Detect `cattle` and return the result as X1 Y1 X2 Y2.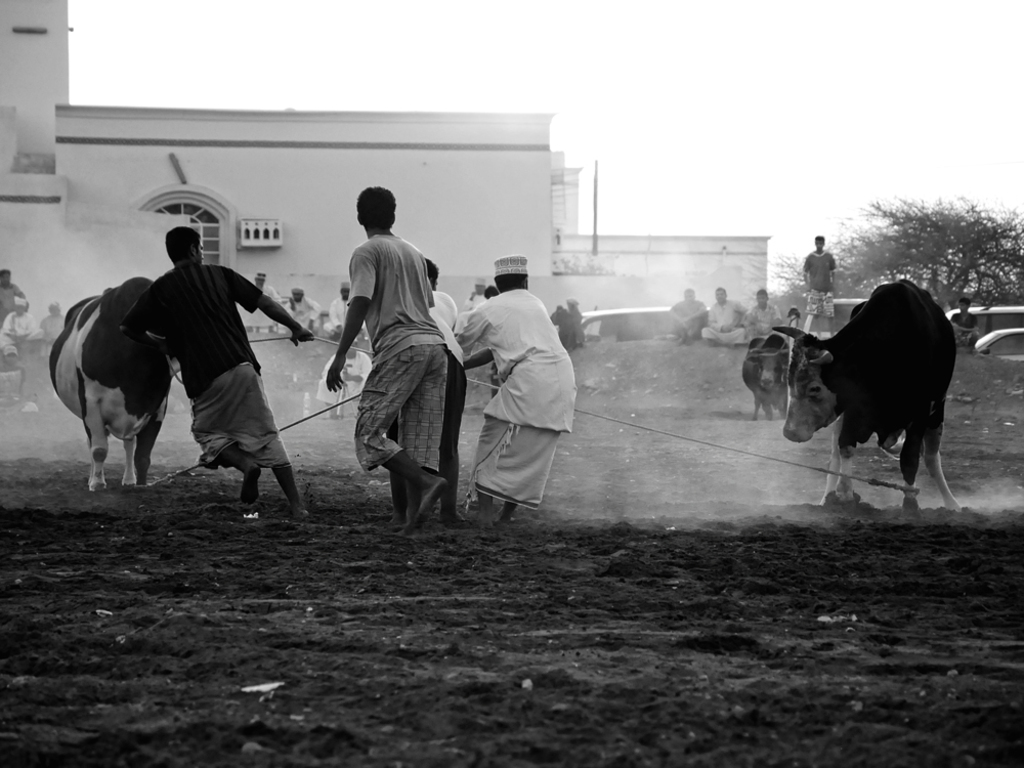
44 286 178 503.
